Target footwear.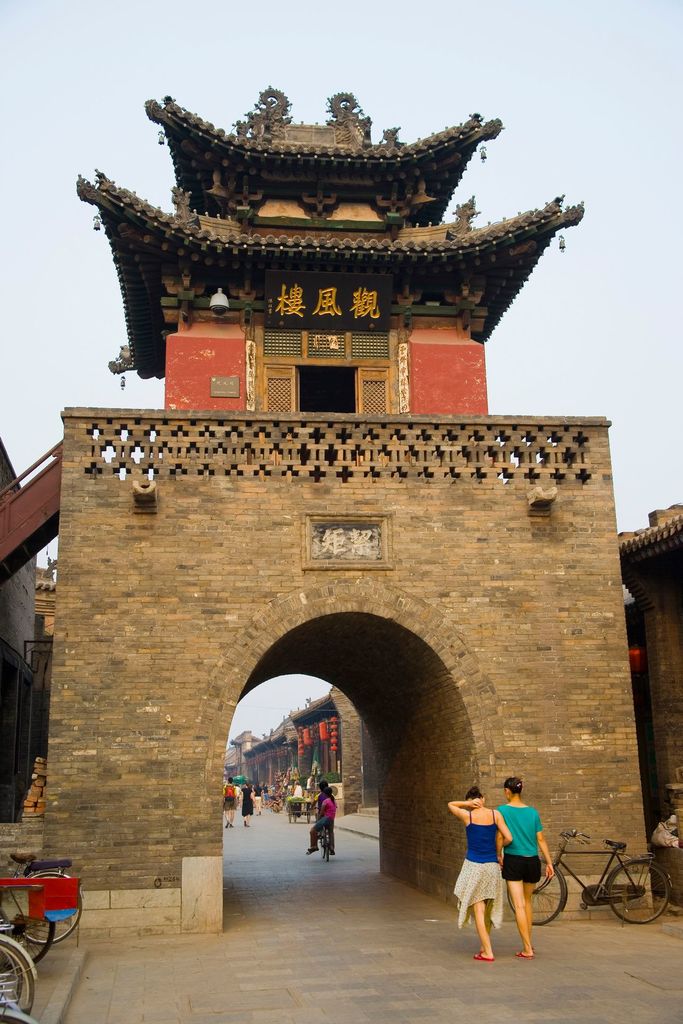
Target region: 518/946/536/964.
